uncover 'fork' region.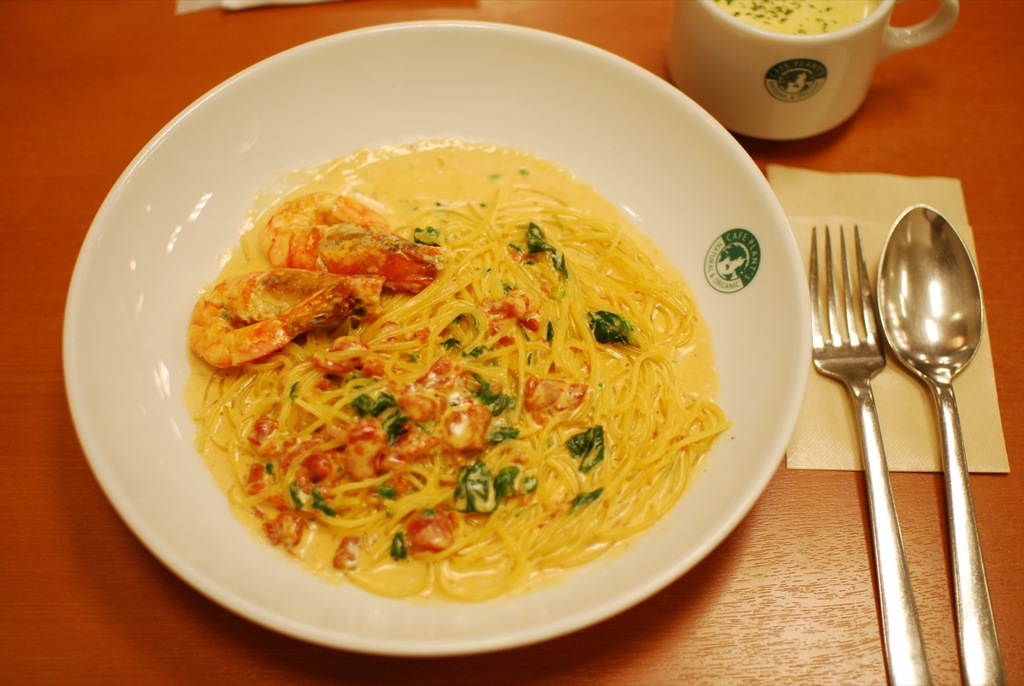
Uncovered: bbox=(810, 187, 935, 618).
